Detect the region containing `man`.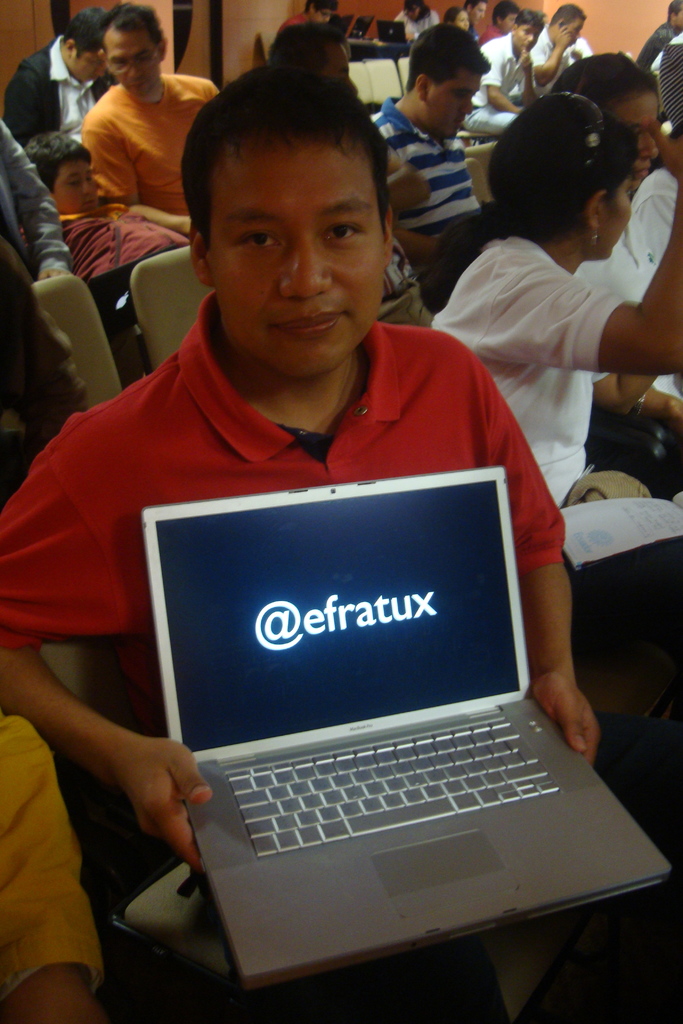
BBox(524, 3, 606, 95).
